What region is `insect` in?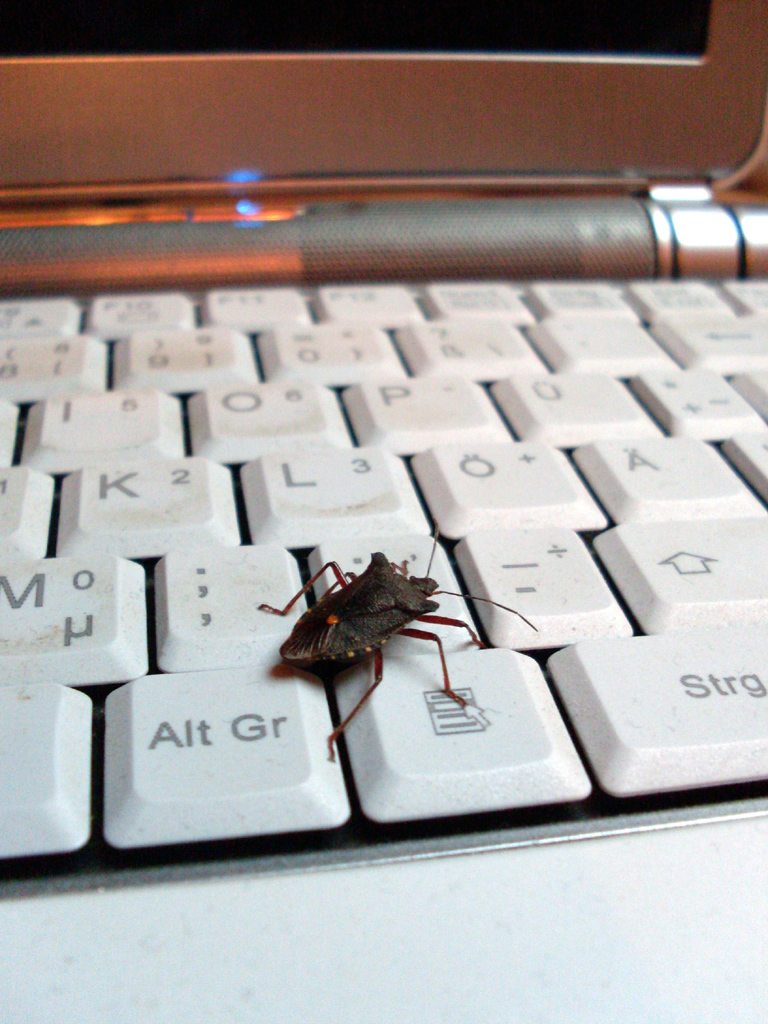
[left=259, top=525, right=541, bottom=756].
